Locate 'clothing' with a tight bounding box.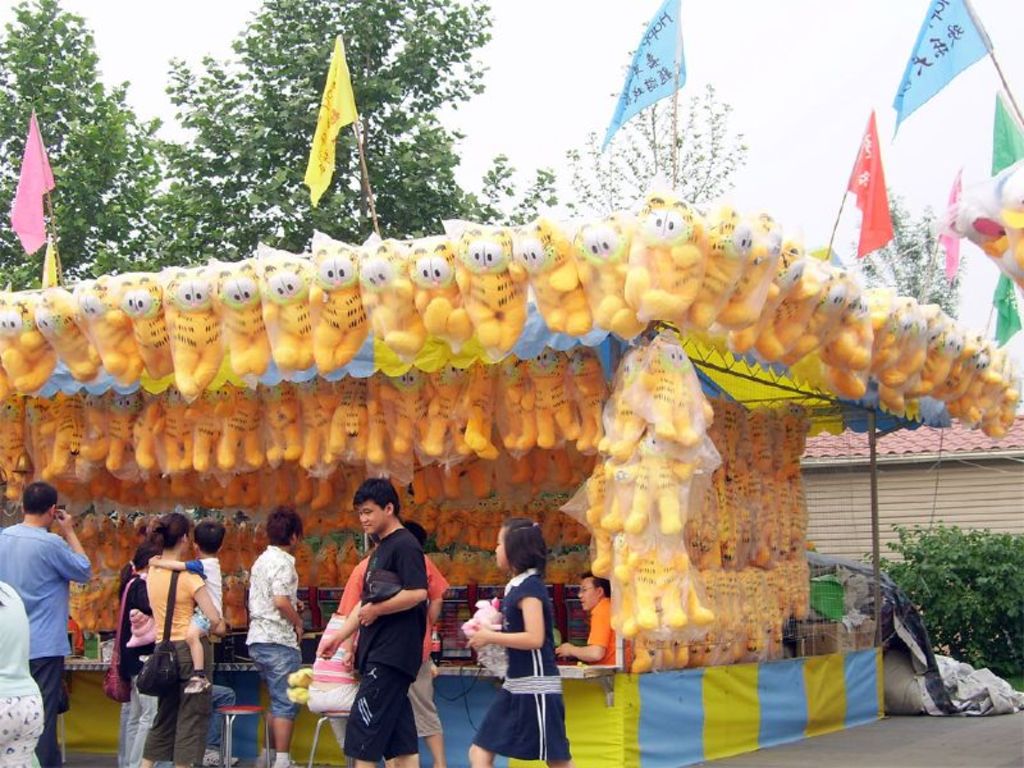
rect(582, 590, 635, 676).
